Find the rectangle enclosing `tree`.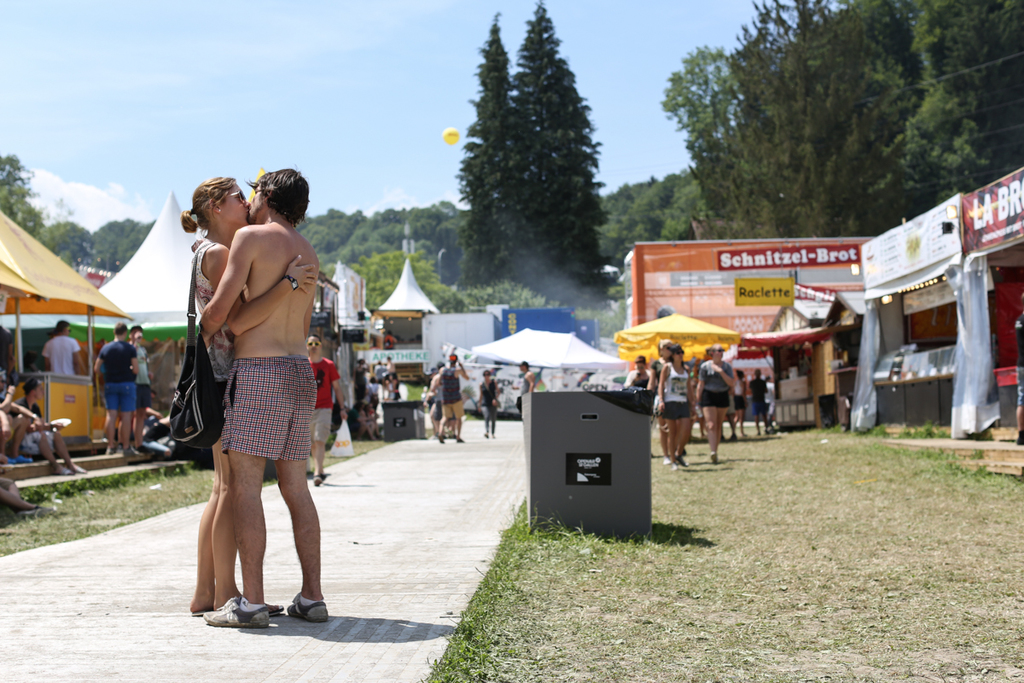
442:21:615:308.
